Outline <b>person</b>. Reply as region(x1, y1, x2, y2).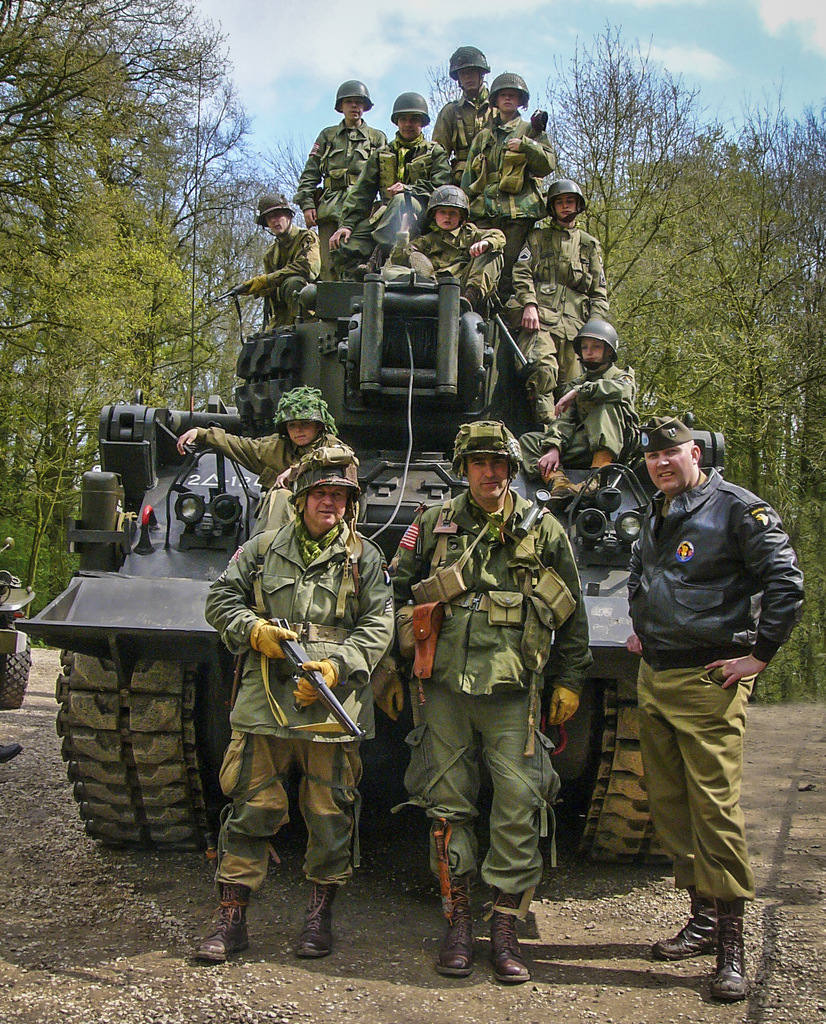
region(173, 379, 357, 535).
